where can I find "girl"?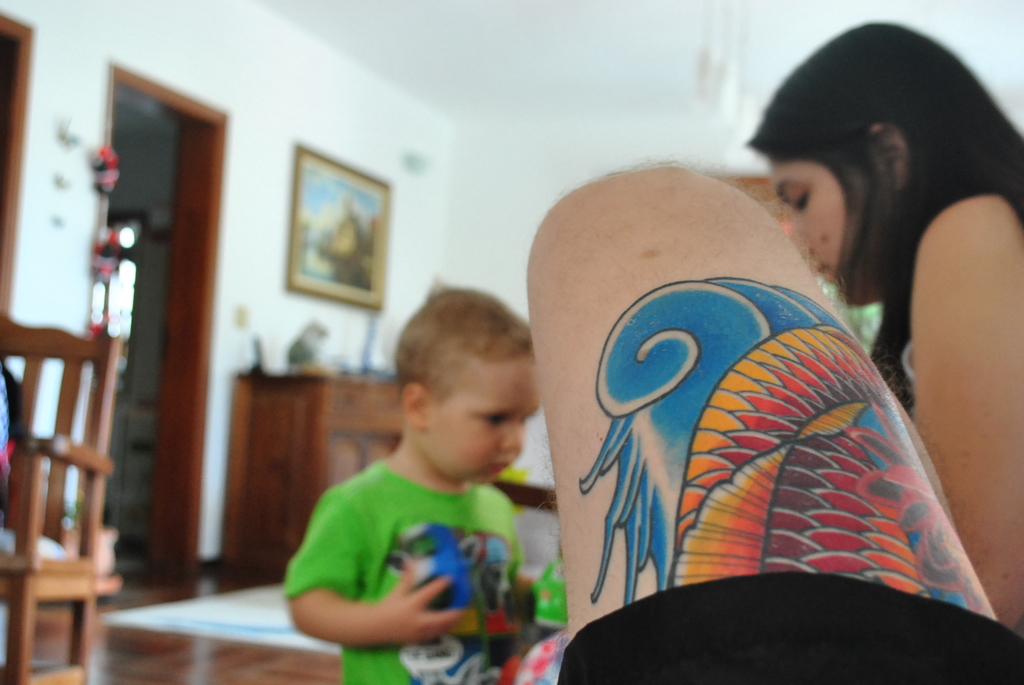
You can find it at 516,20,1023,684.
